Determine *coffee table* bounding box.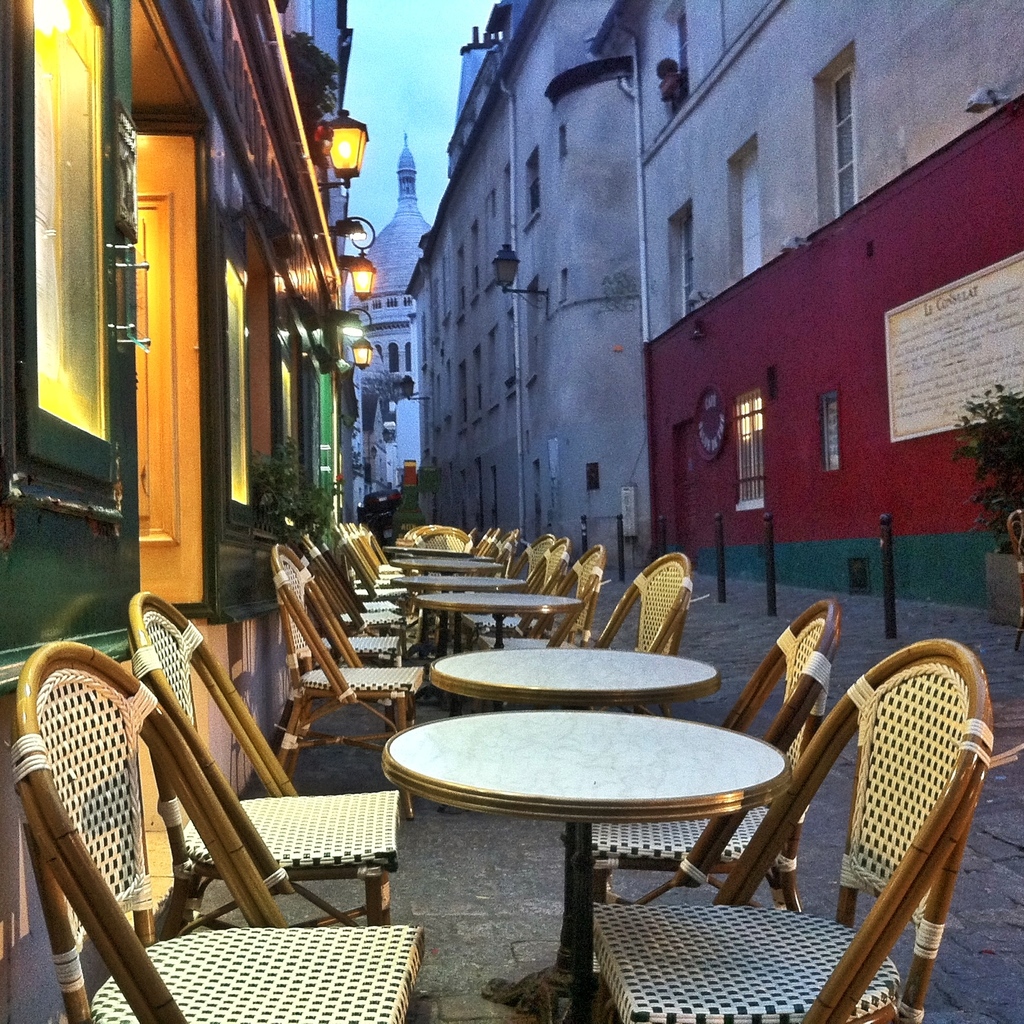
Determined: <box>411,592,583,643</box>.
